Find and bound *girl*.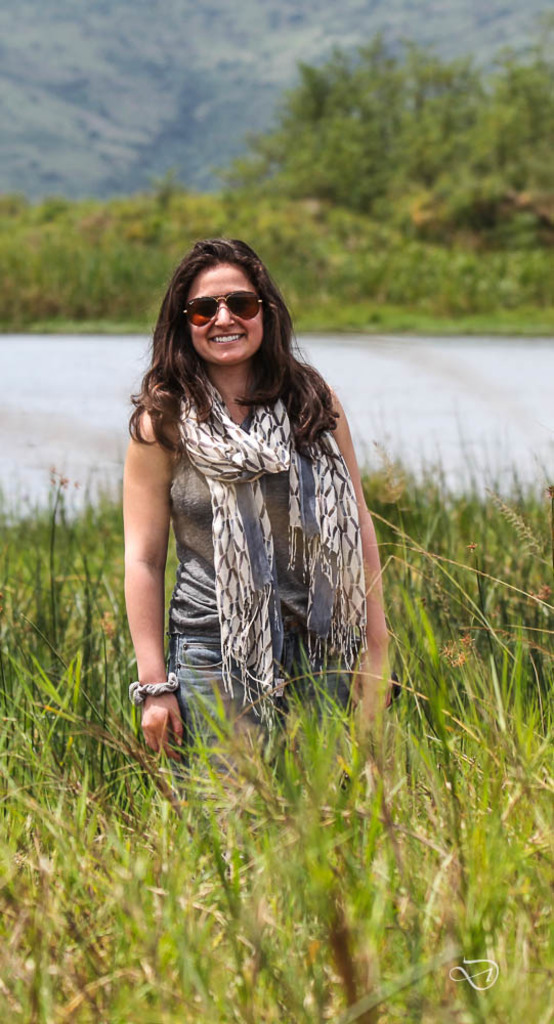
Bound: box(134, 239, 396, 778).
